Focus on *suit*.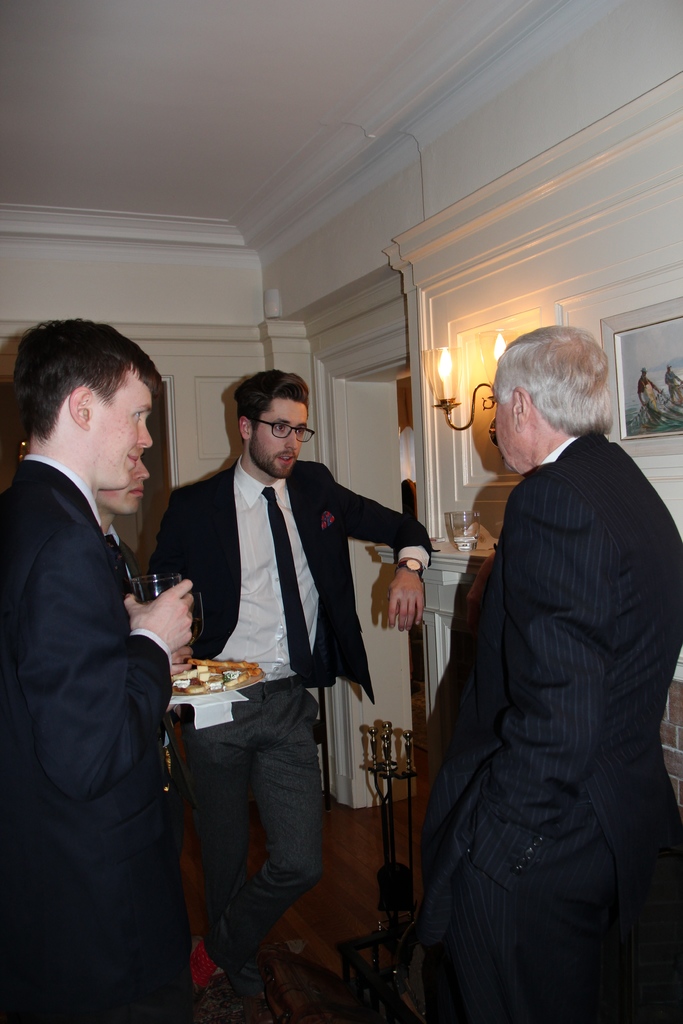
Focused at (left=0, top=463, right=172, bottom=1023).
